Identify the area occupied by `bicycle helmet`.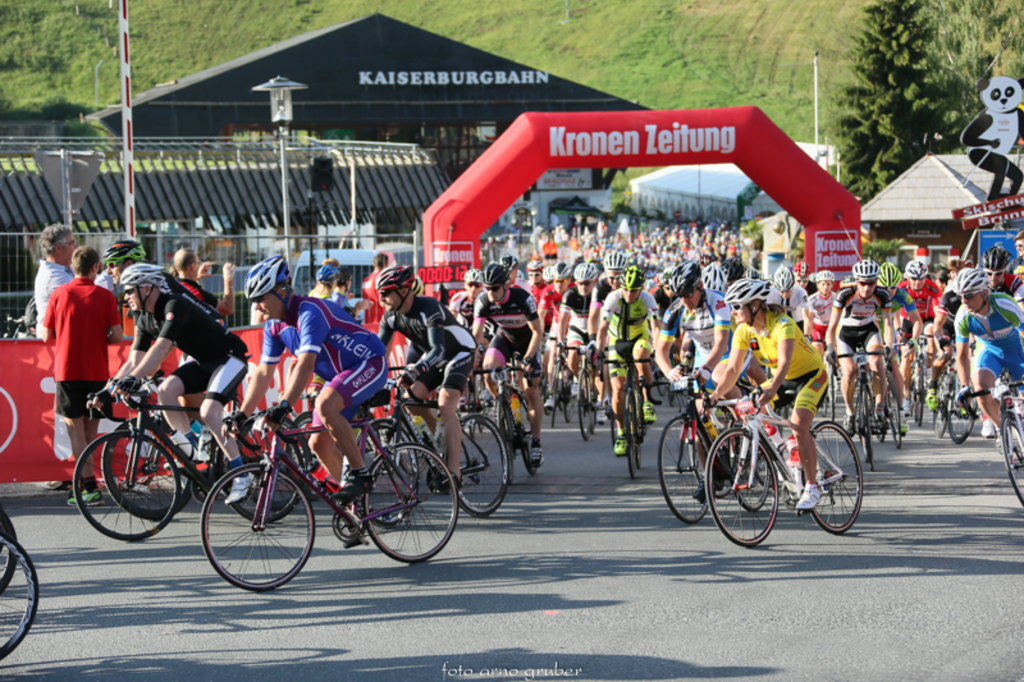
Area: box(851, 257, 879, 278).
